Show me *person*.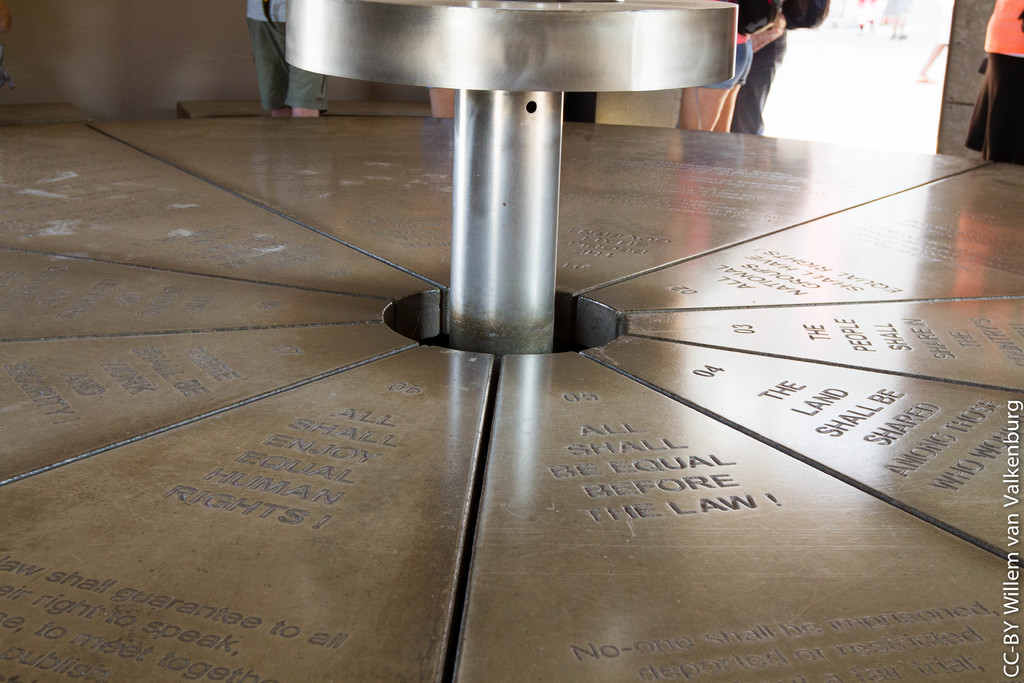
*person* is here: (x1=966, y1=0, x2=1023, y2=165).
